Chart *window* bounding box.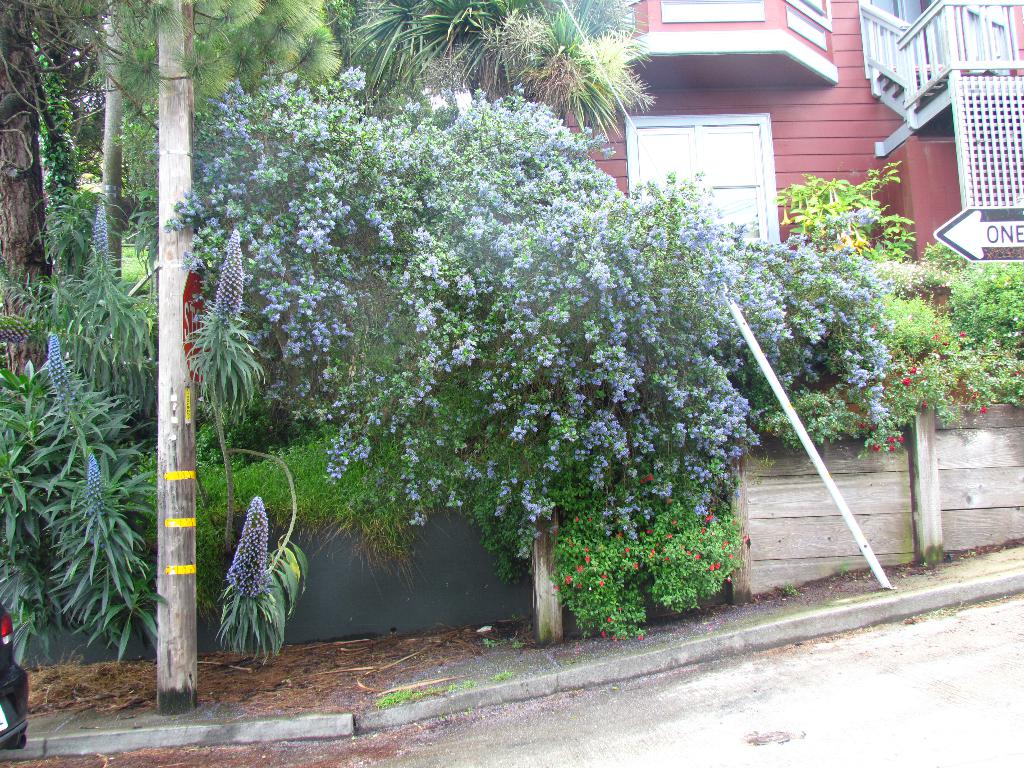
Charted: 630,122,768,244.
